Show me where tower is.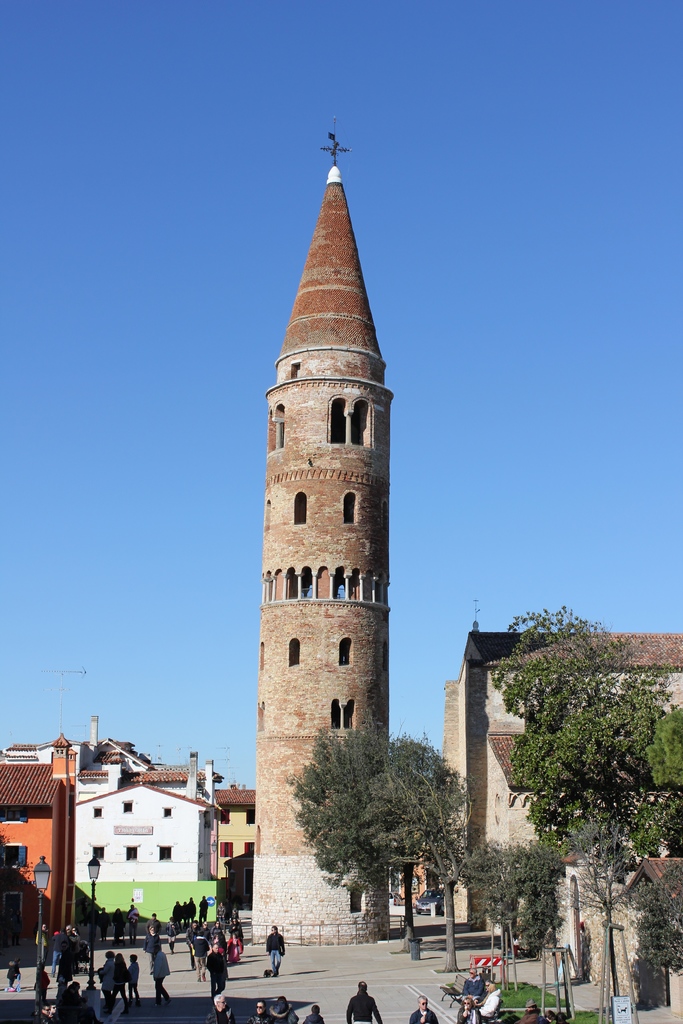
tower is at 232:180:404:831.
